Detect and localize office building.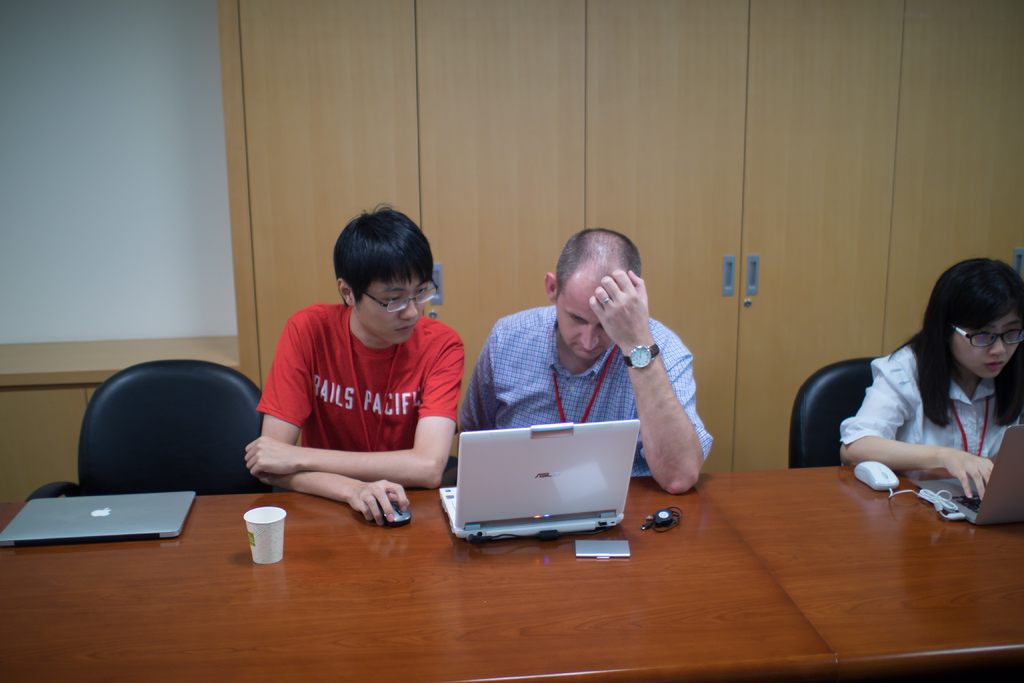
Localized at [0,23,1023,680].
